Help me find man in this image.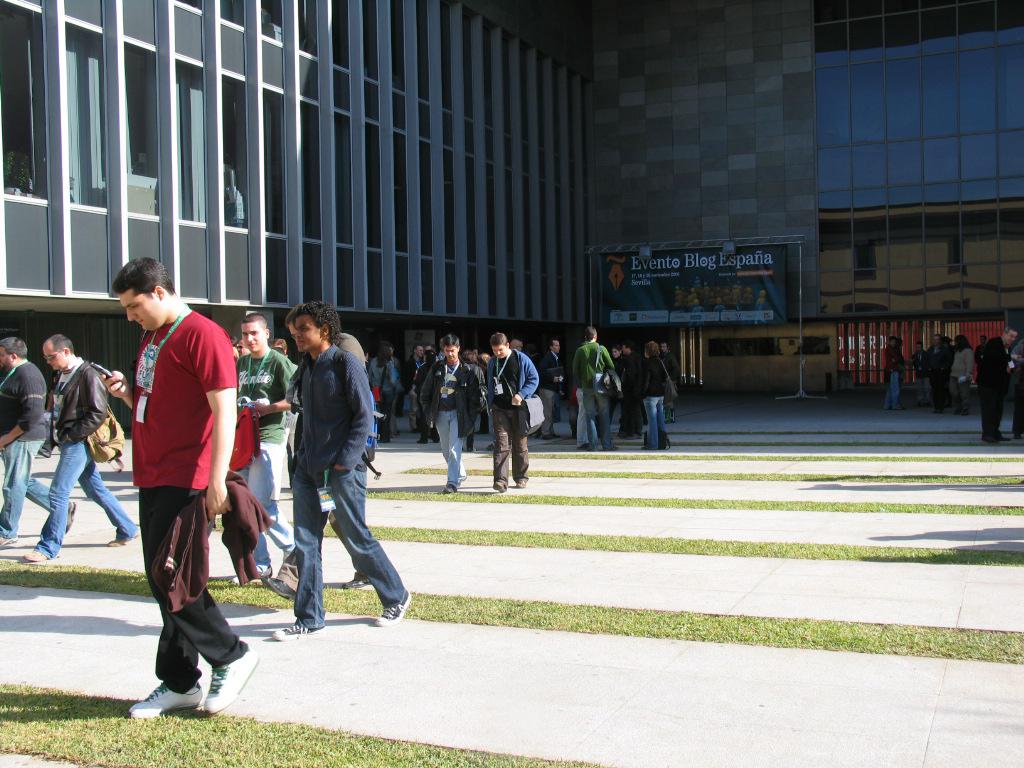
Found it: select_region(542, 335, 566, 436).
